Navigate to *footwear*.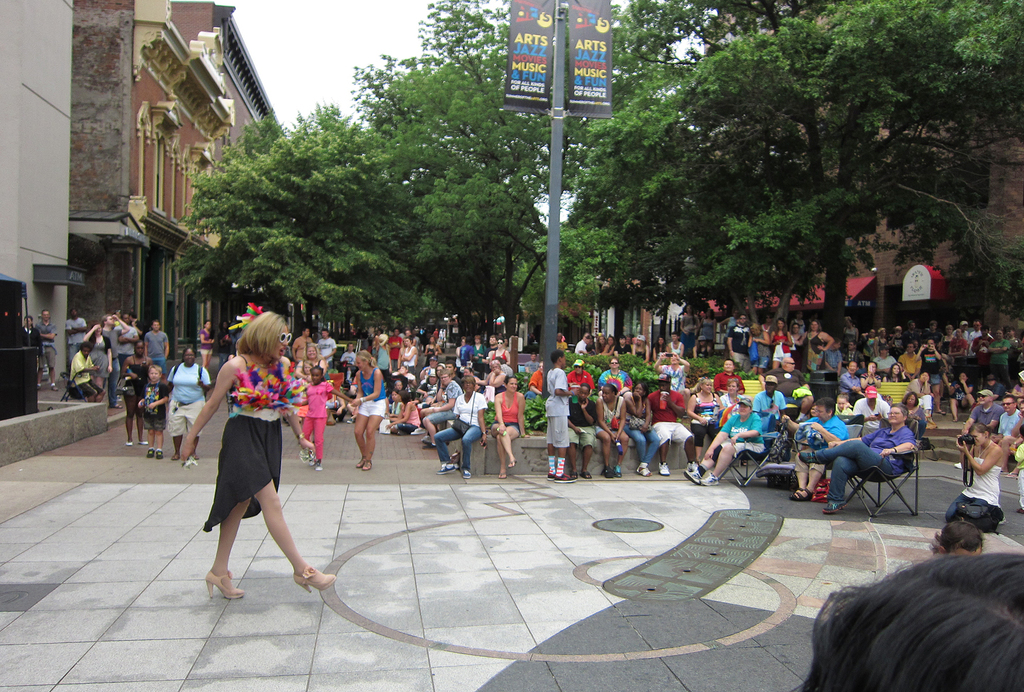
Navigation target: pyautogui.locateOnScreen(464, 465, 474, 479).
